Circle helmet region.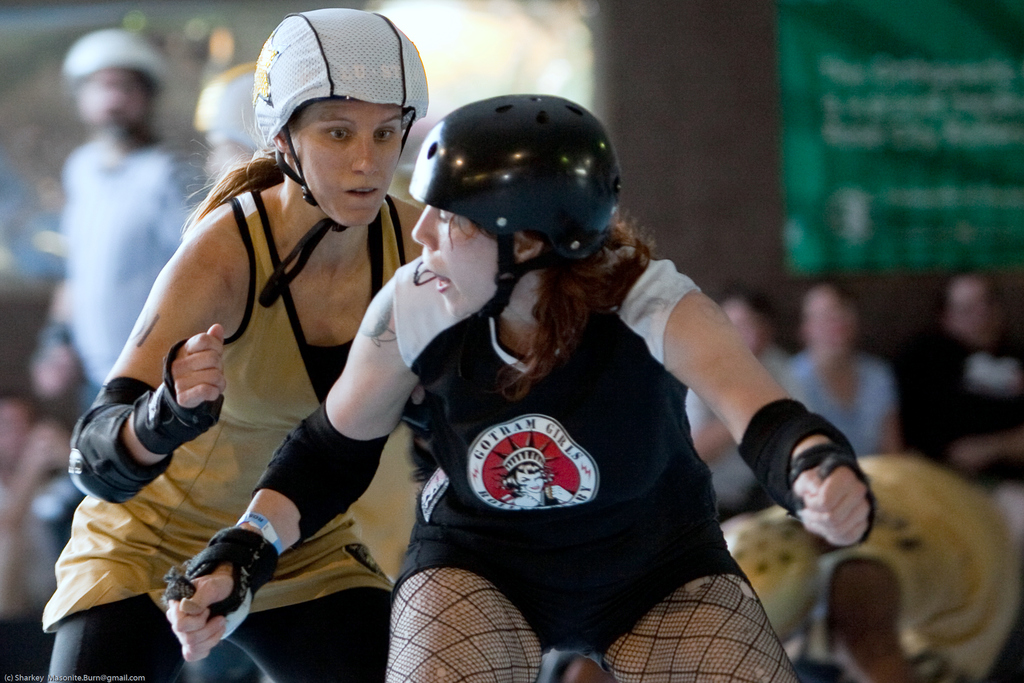
Region: <bbox>197, 63, 259, 155</bbox>.
